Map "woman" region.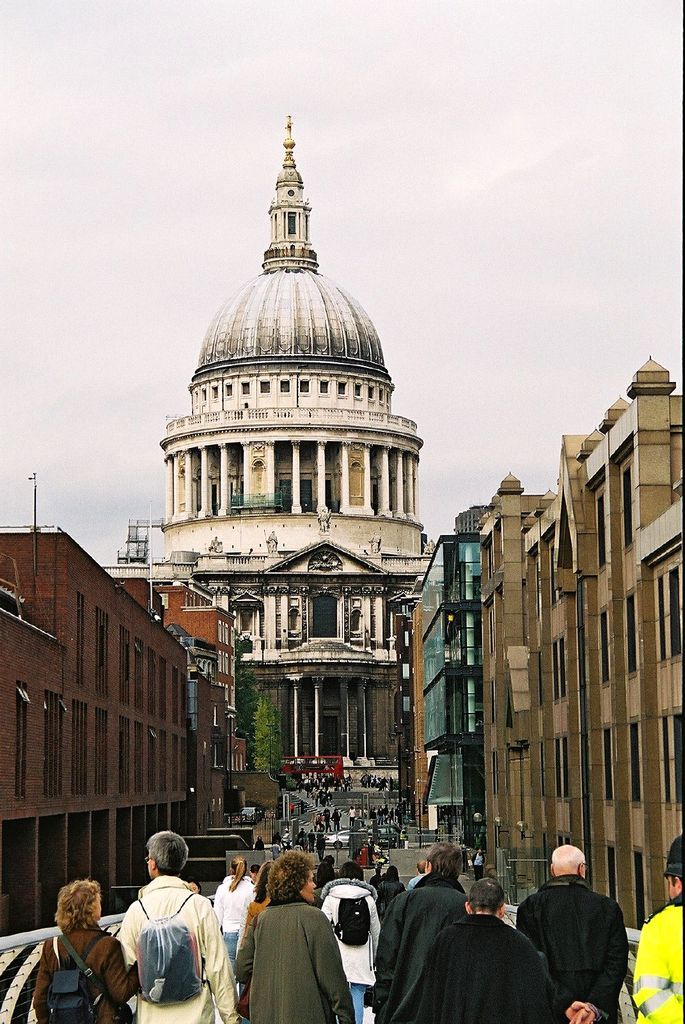
Mapped to x1=213 y1=856 x2=255 y2=958.
